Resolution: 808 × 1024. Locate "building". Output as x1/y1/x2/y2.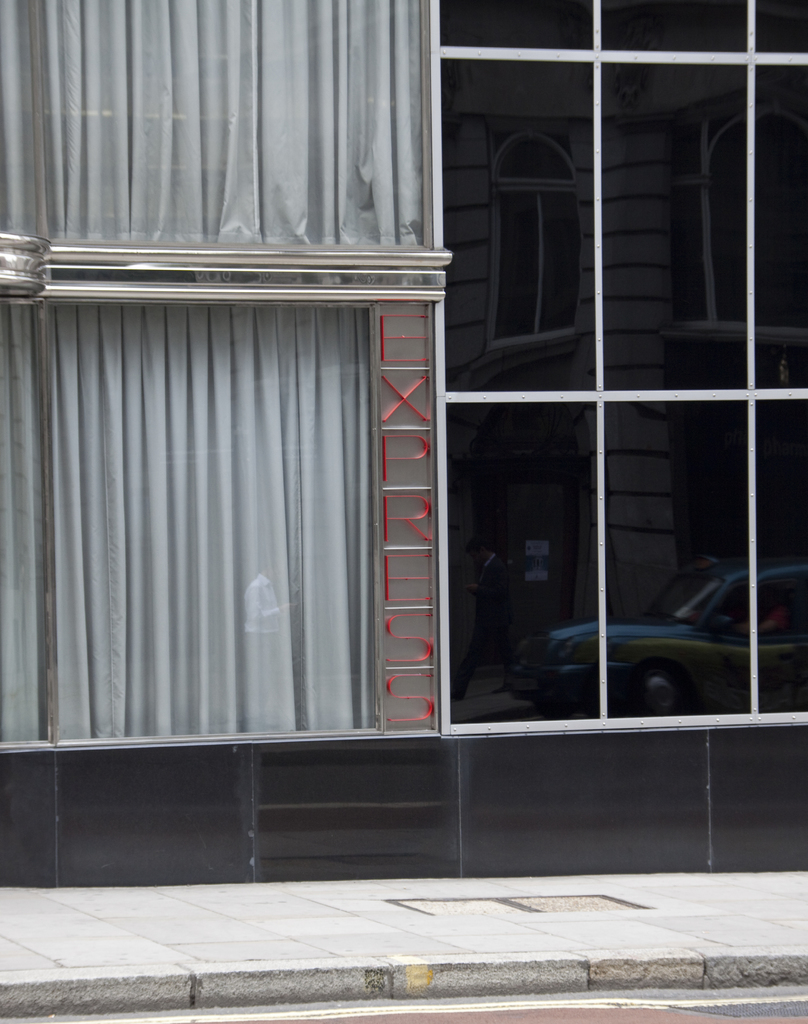
0/1/807/1023.
